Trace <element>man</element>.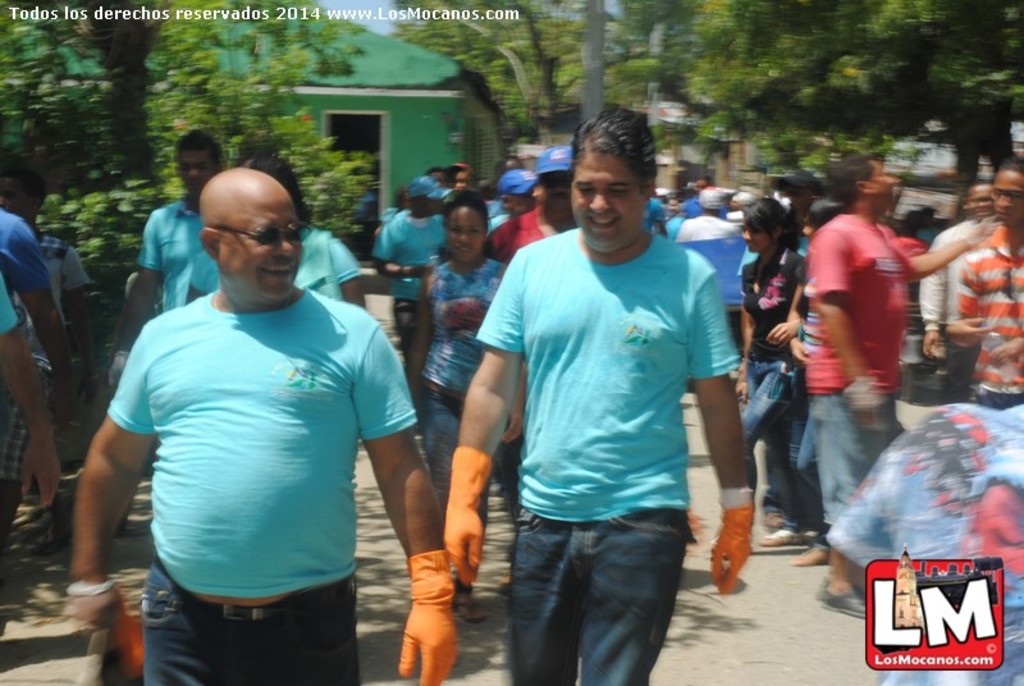
Traced to 797, 150, 984, 621.
